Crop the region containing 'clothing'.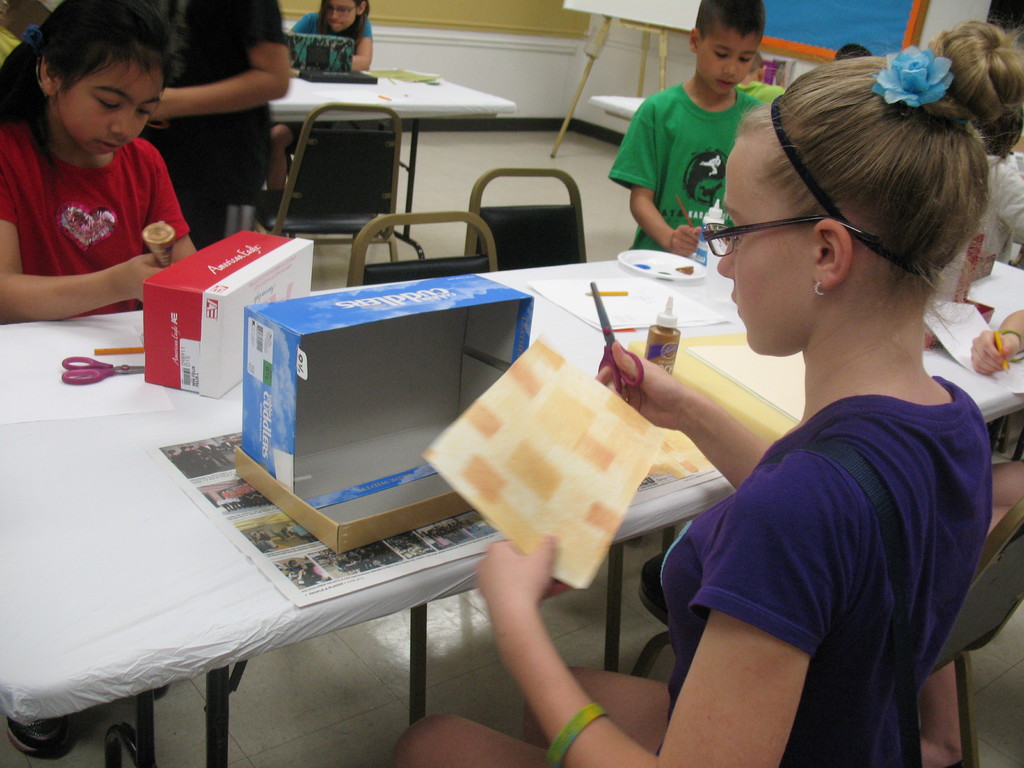
Crop region: <box>282,11,375,141</box>.
